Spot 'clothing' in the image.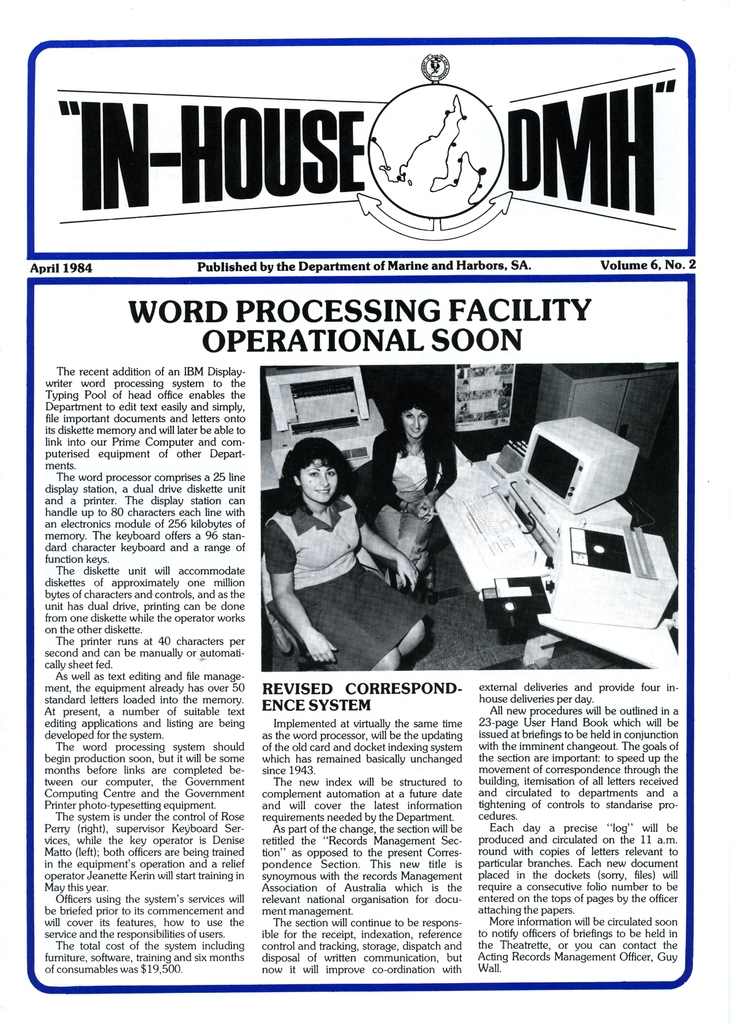
'clothing' found at left=266, top=508, right=428, bottom=669.
